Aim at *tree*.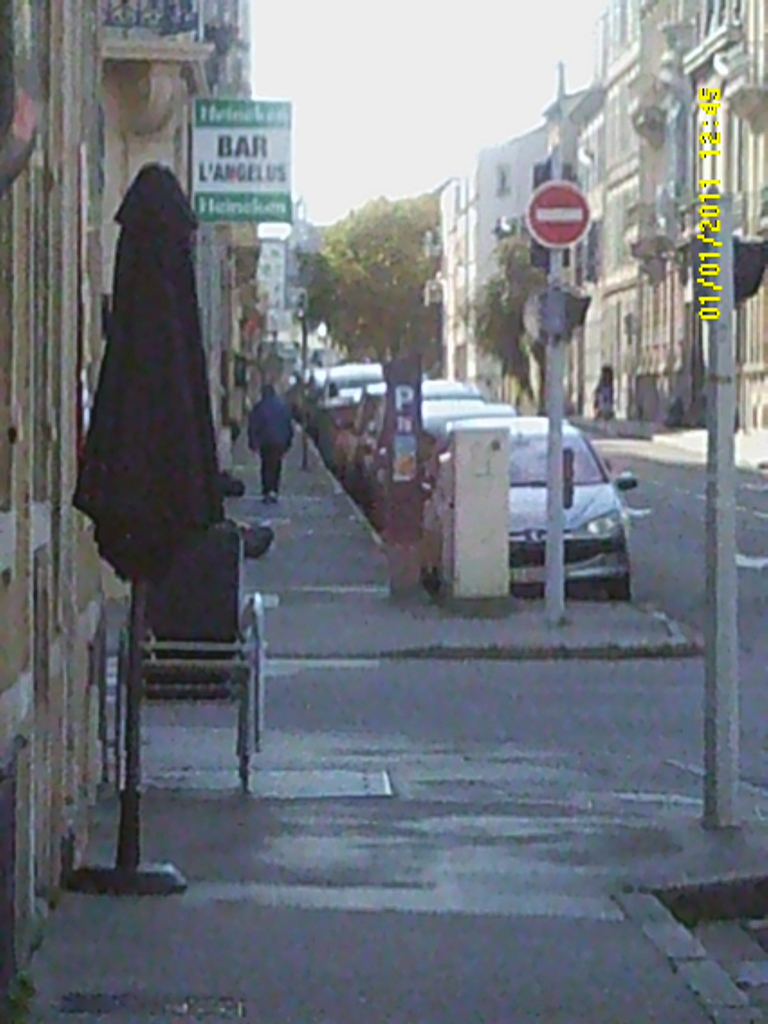
Aimed at BBox(278, 198, 449, 365).
